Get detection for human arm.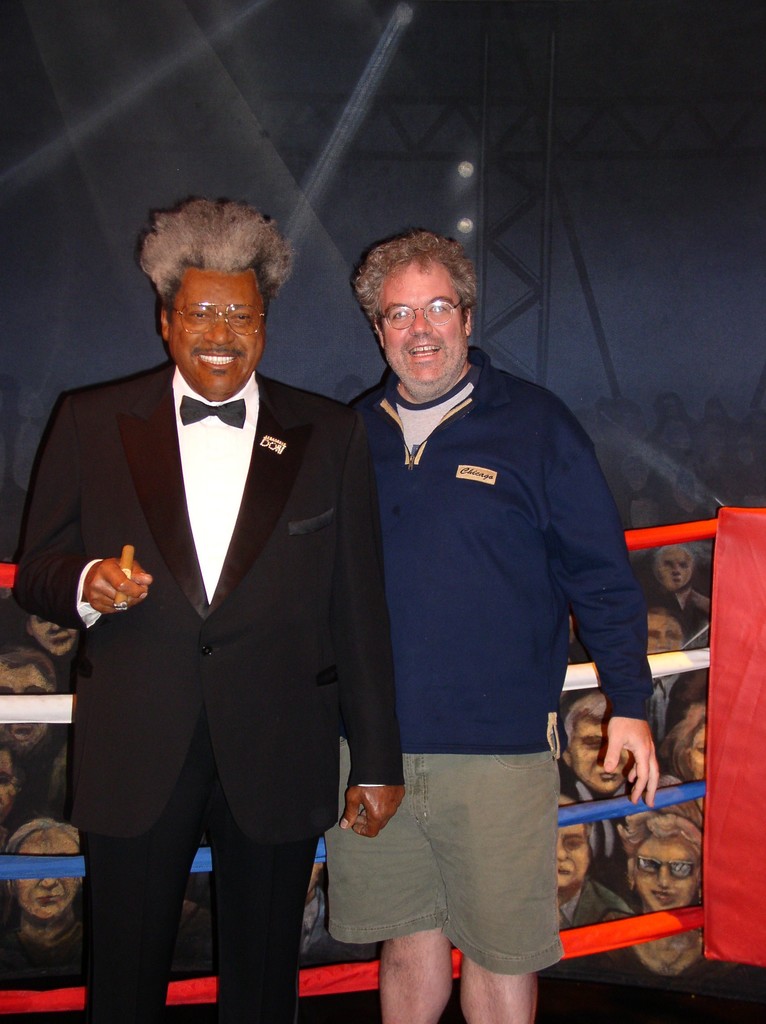
Detection: l=563, t=497, r=663, b=829.
